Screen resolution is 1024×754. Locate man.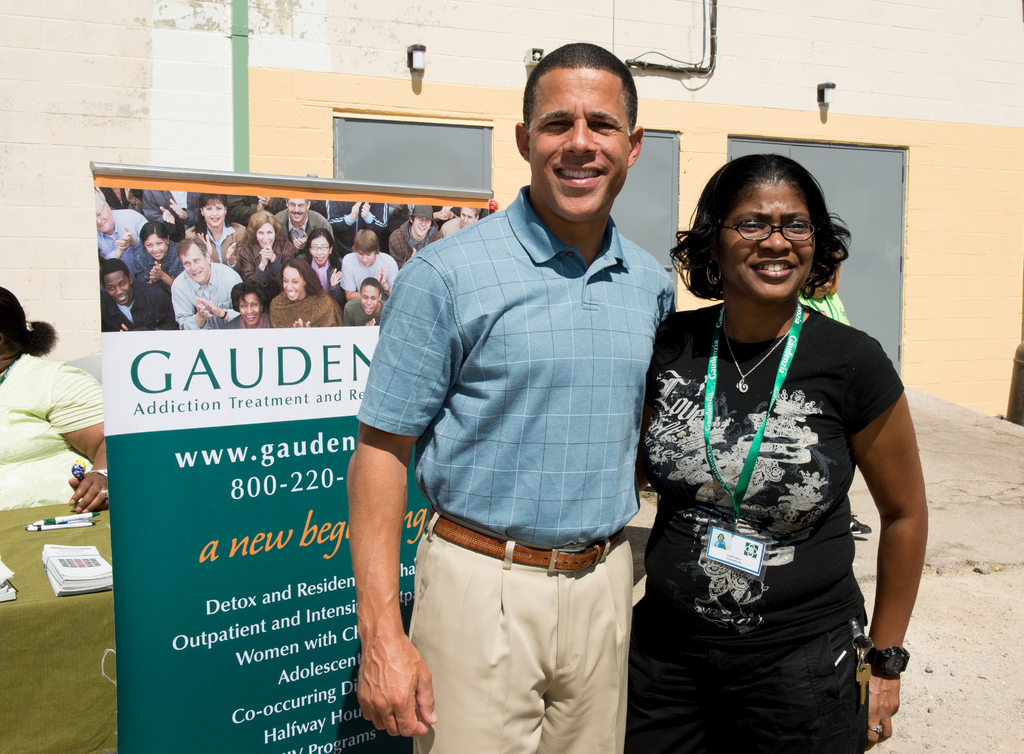
Rect(335, 228, 397, 298).
